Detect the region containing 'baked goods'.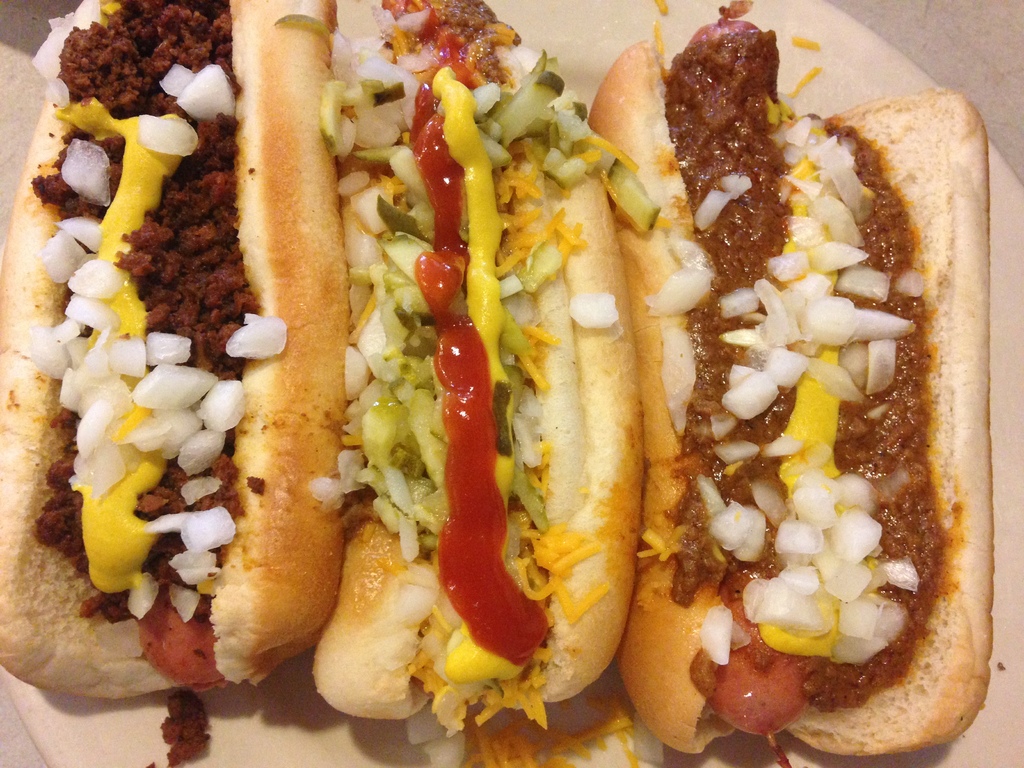
[left=0, top=0, right=351, bottom=703].
